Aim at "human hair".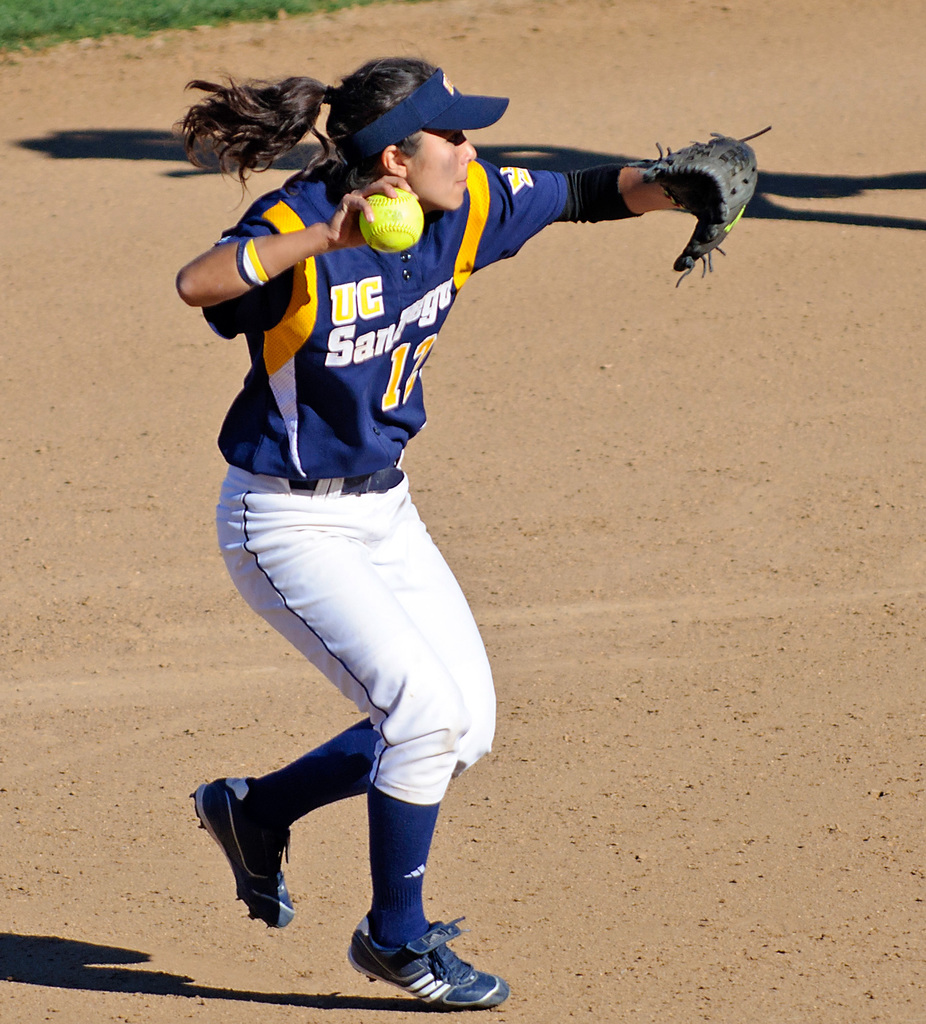
Aimed at left=169, top=53, right=448, bottom=191.
